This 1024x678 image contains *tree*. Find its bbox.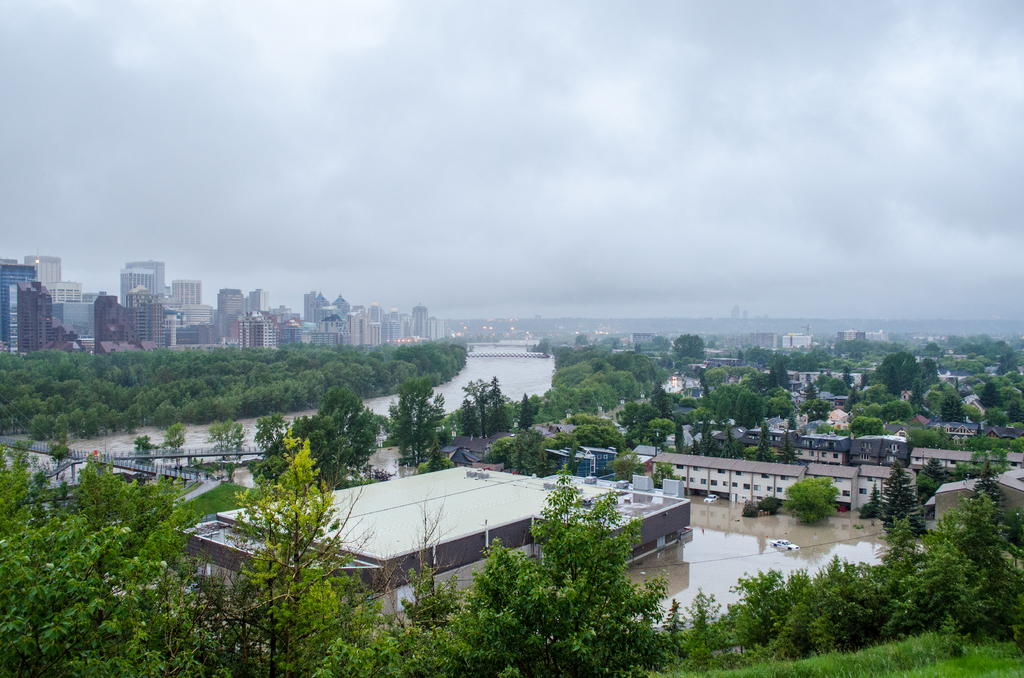
462, 381, 504, 439.
